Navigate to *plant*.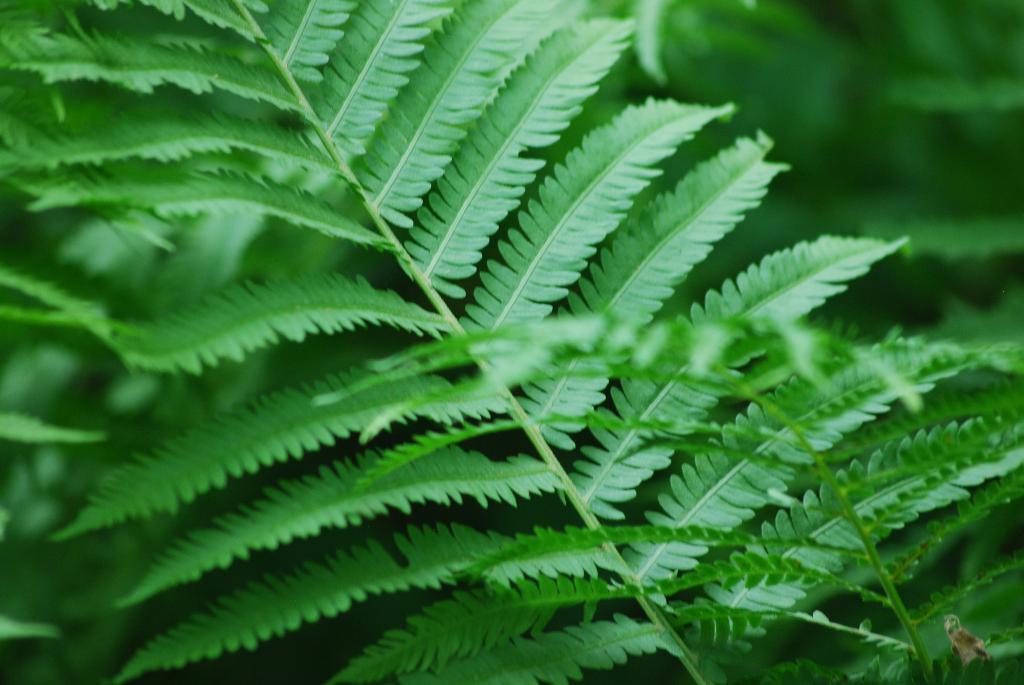
Navigation target: 0, 60, 991, 684.
